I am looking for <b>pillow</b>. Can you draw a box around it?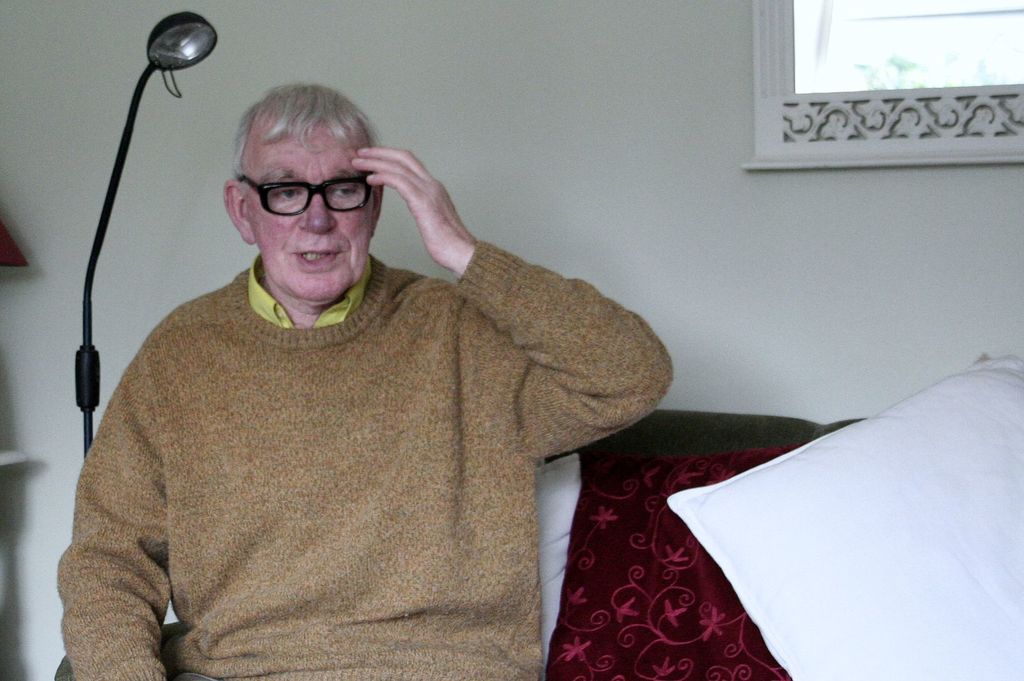
Sure, the bounding box is (x1=528, y1=402, x2=878, y2=680).
